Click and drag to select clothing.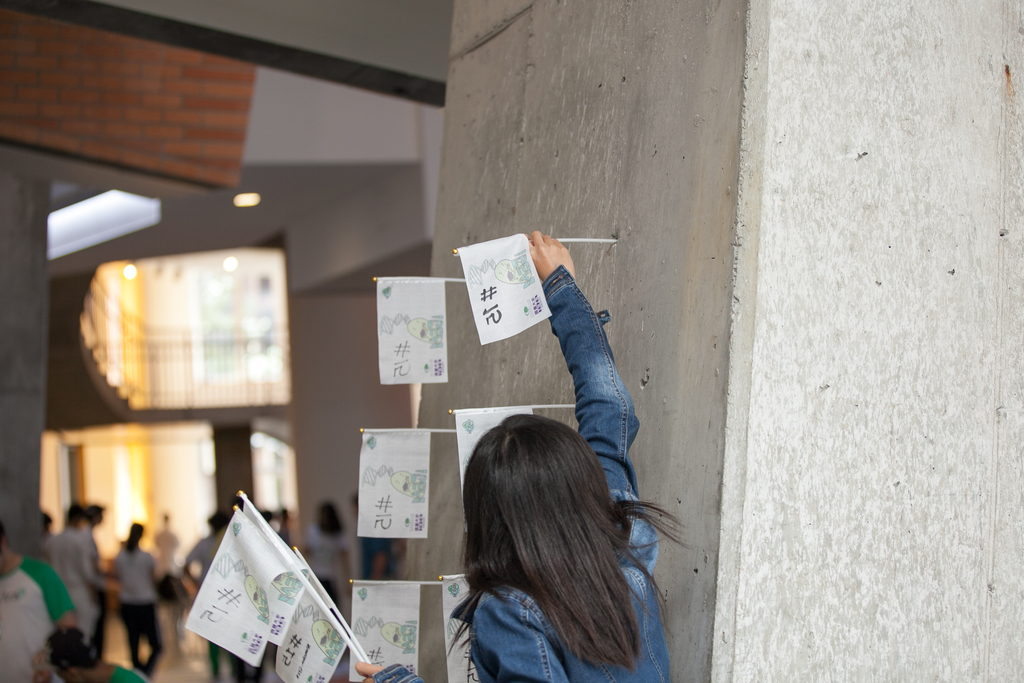
Selection: 307/527/348/605.
